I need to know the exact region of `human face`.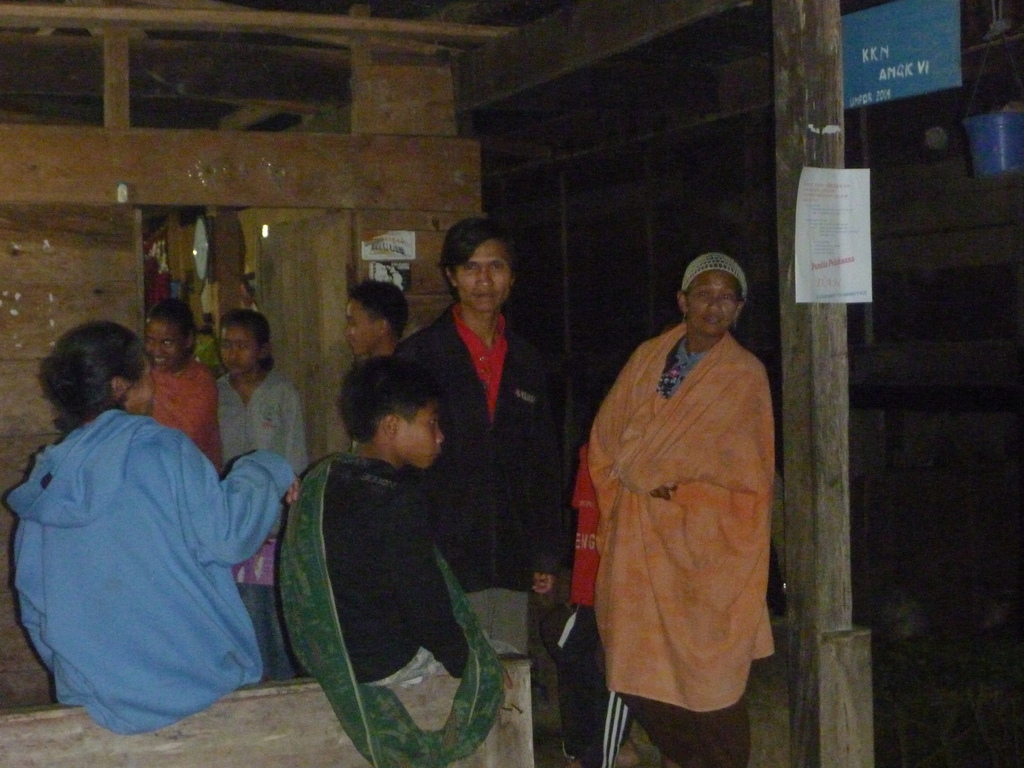
Region: select_region(147, 320, 190, 373).
